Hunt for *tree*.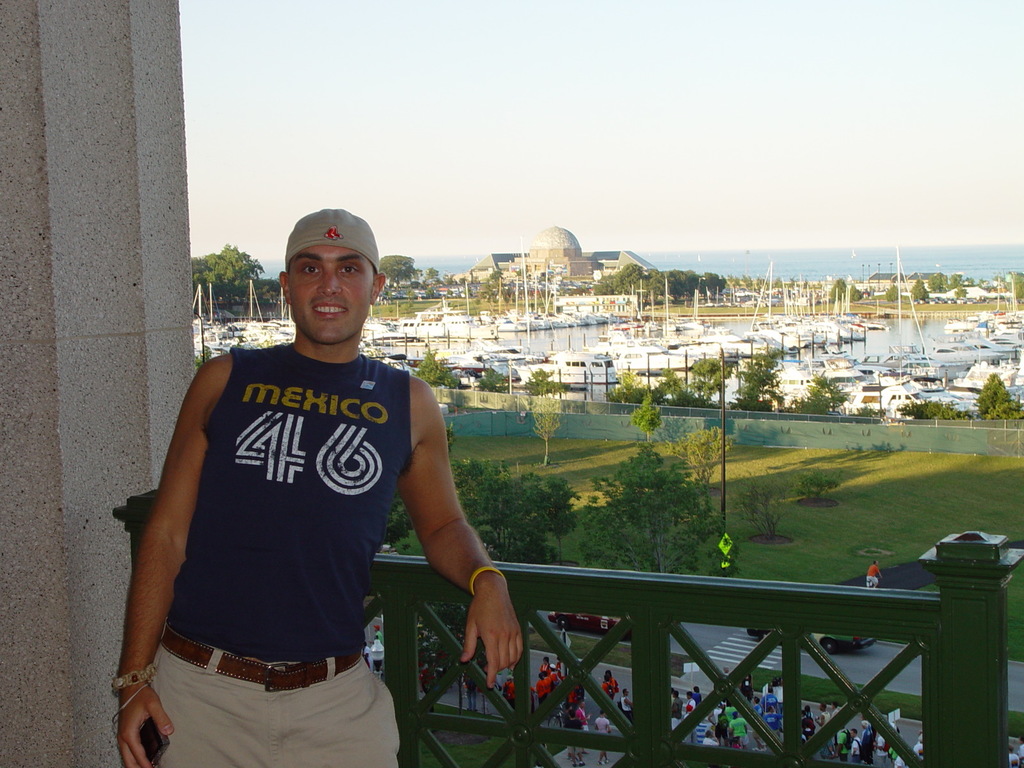
Hunted down at x1=607, y1=356, x2=852, y2=410.
